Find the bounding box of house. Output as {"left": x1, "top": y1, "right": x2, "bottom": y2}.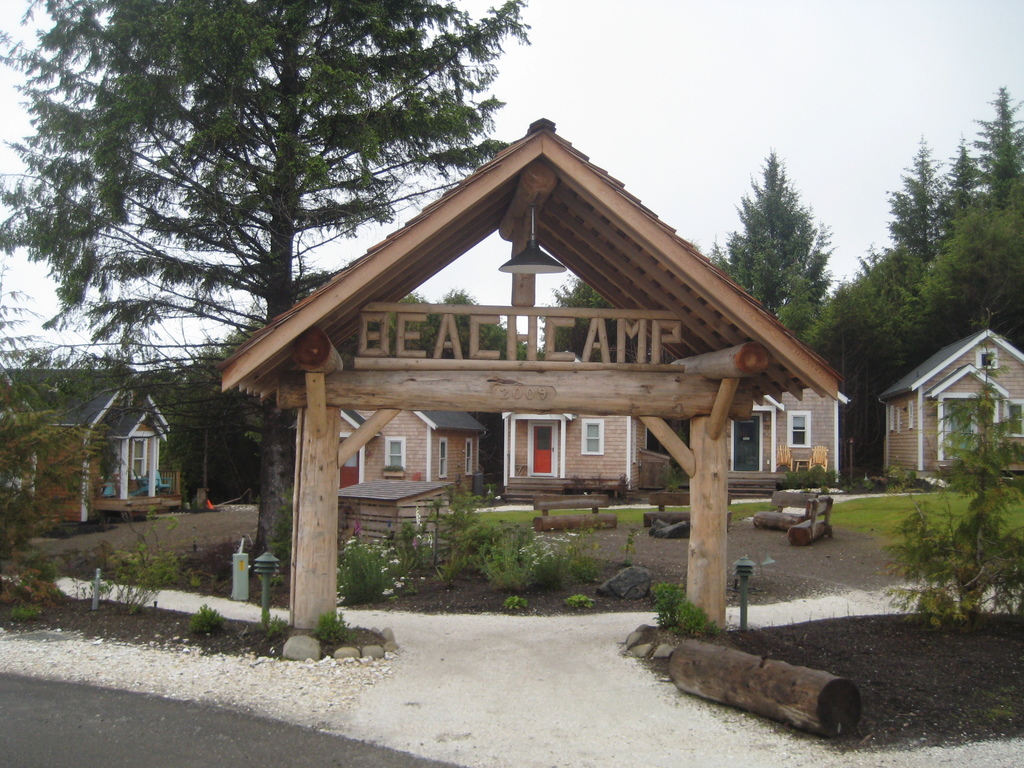
{"left": 730, "top": 380, "right": 847, "bottom": 493}.
